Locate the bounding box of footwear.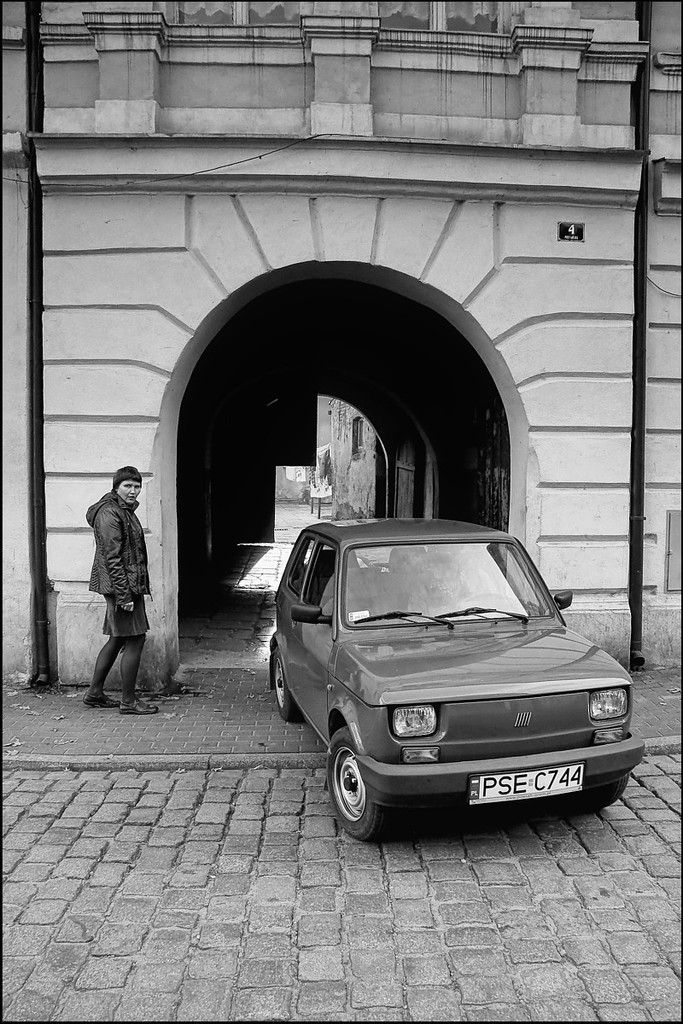
Bounding box: <region>120, 696, 159, 718</region>.
